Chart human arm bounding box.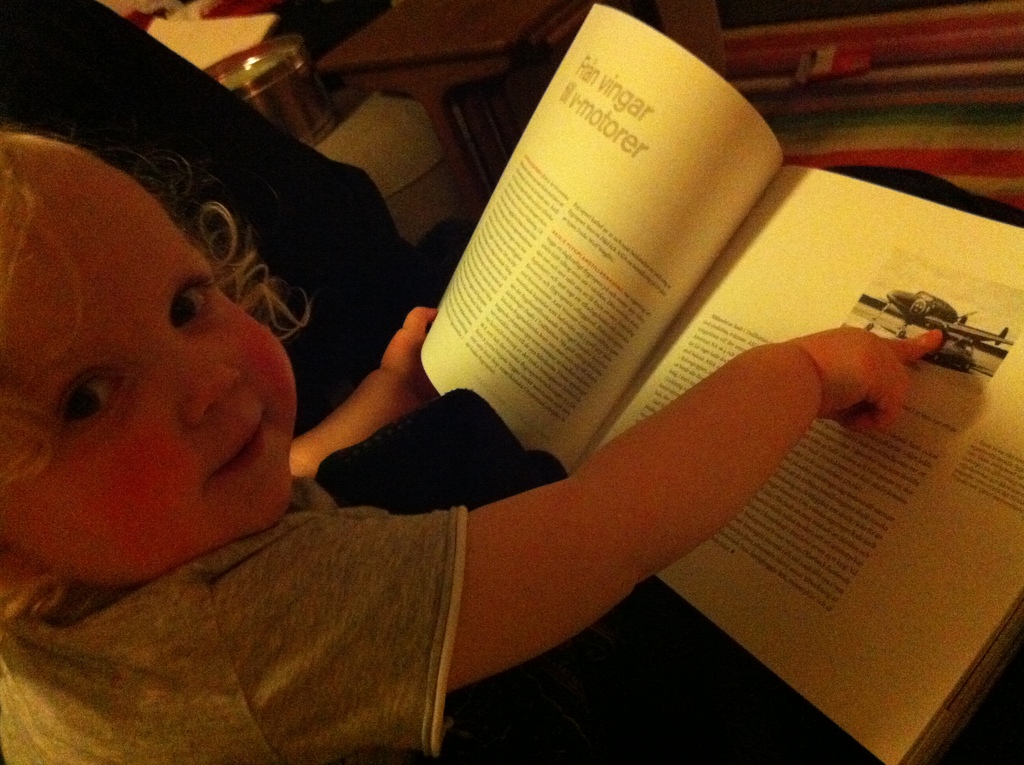
Charted: 297:305:437:481.
